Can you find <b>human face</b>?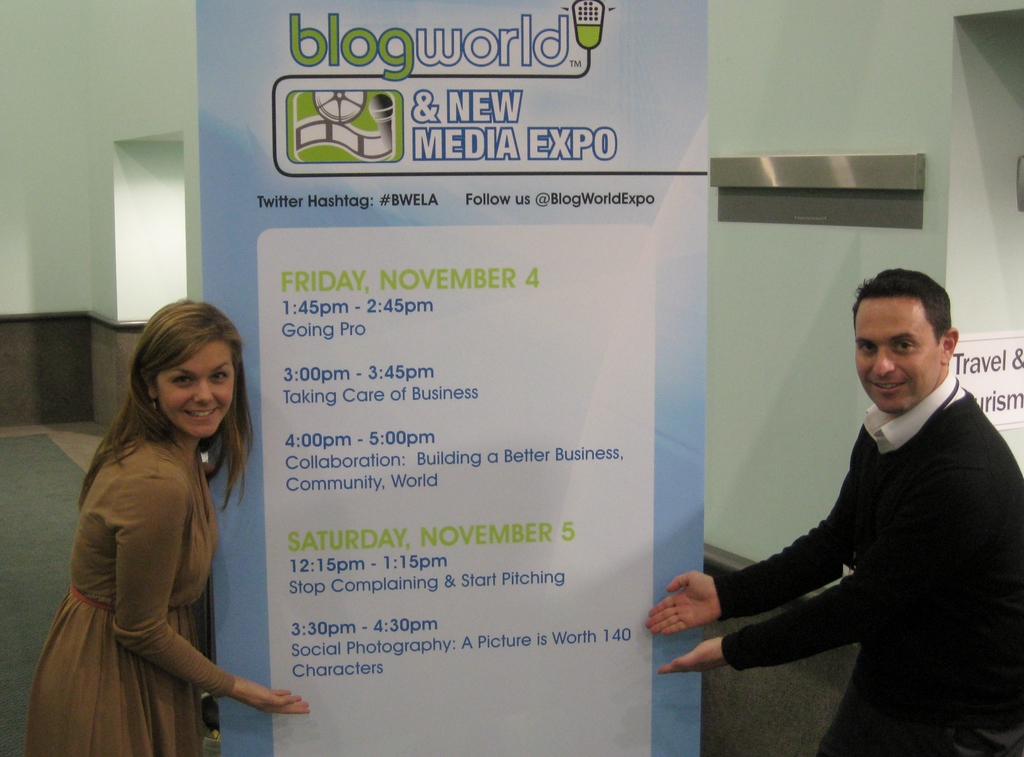
Yes, bounding box: box=[846, 297, 939, 403].
